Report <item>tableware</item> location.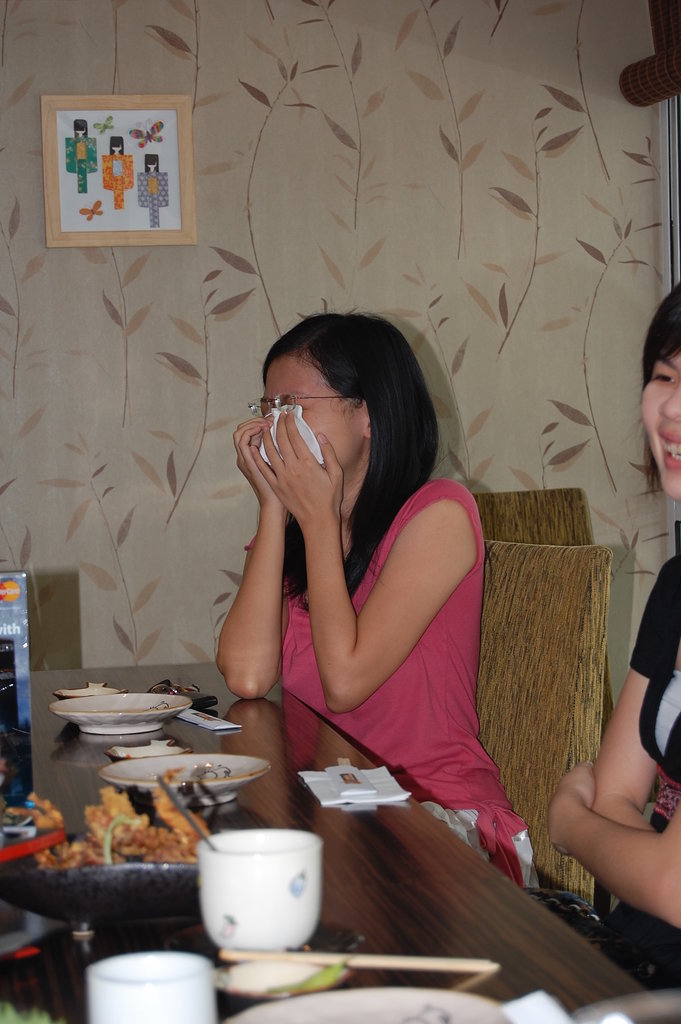
Report: bbox(53, 692, 195, 741).
